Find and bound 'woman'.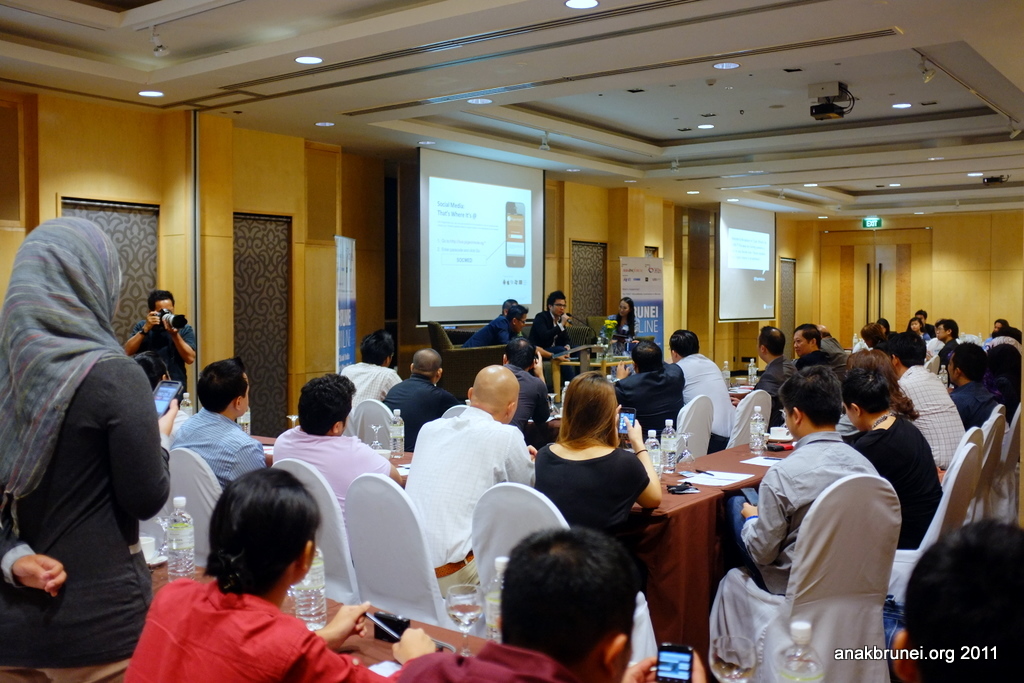
Bound: bbox=[122, 469, 438, 682].
